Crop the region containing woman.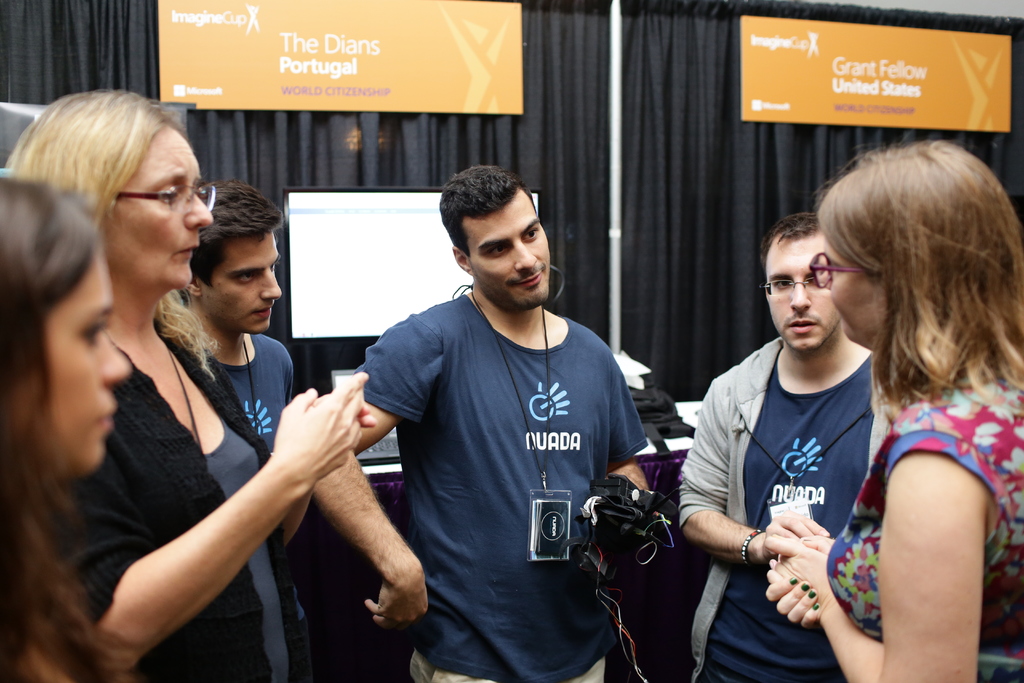
Crop region: [left=0, top=169, right=134, bottom=682].
